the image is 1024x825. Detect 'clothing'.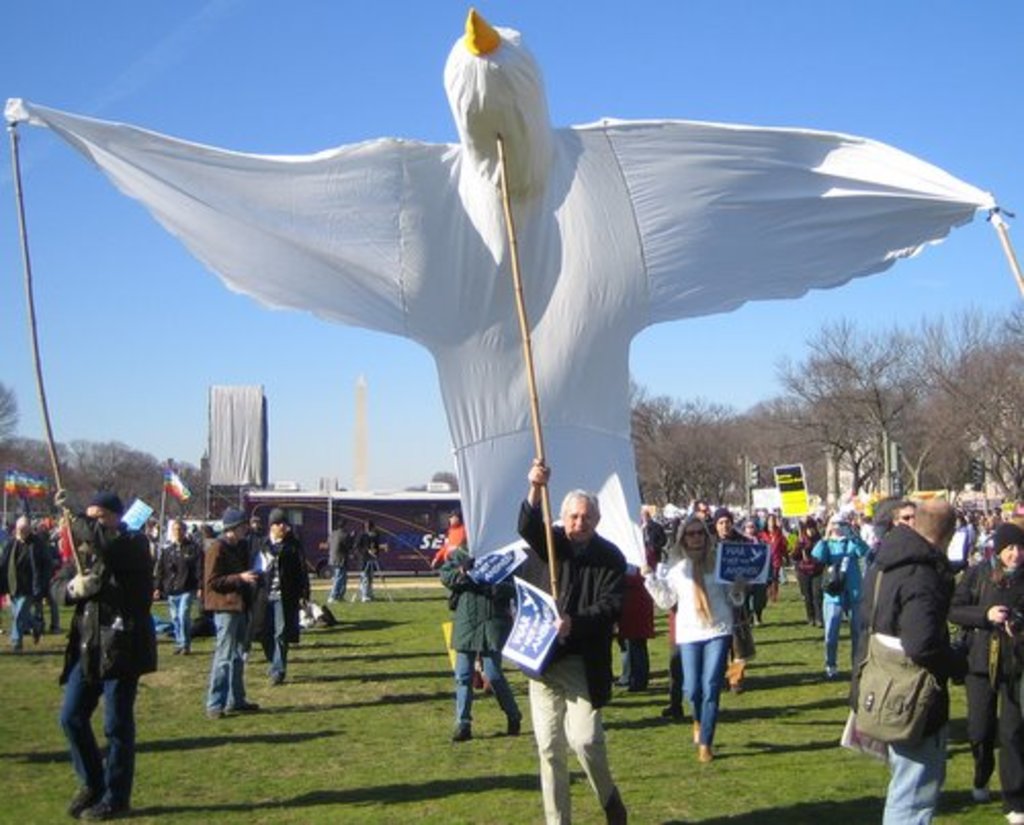
Detection: box(440, 573, 524, 731).
